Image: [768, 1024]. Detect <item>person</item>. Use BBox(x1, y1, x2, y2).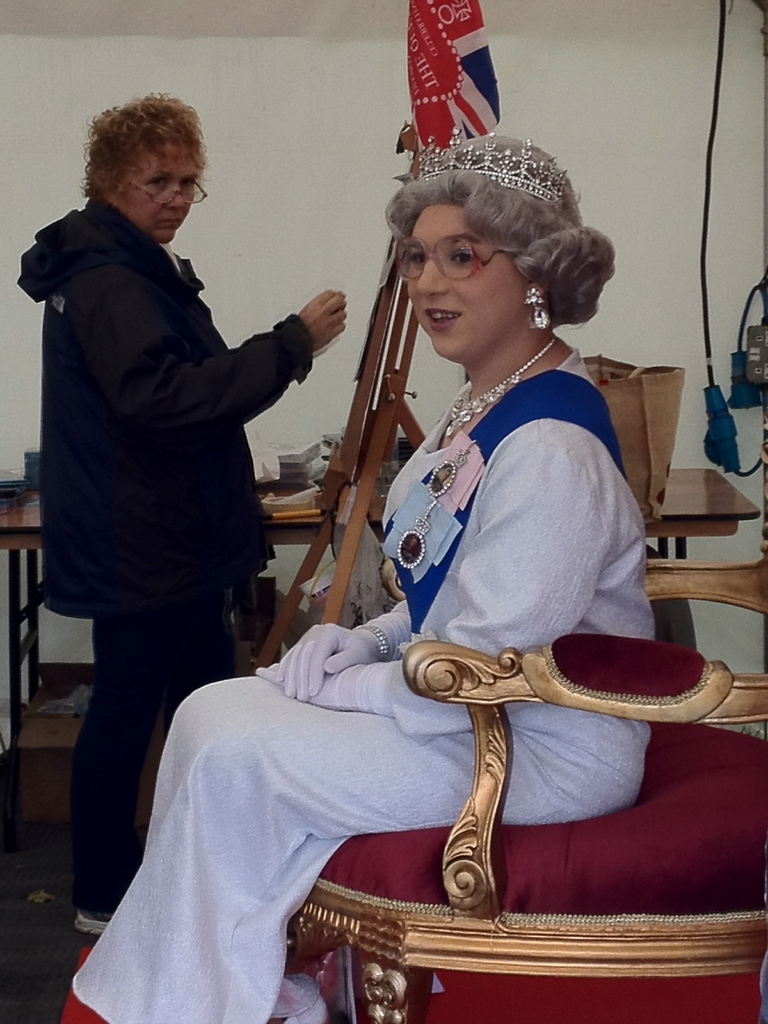
BBox(19, 83, 344, 934).
